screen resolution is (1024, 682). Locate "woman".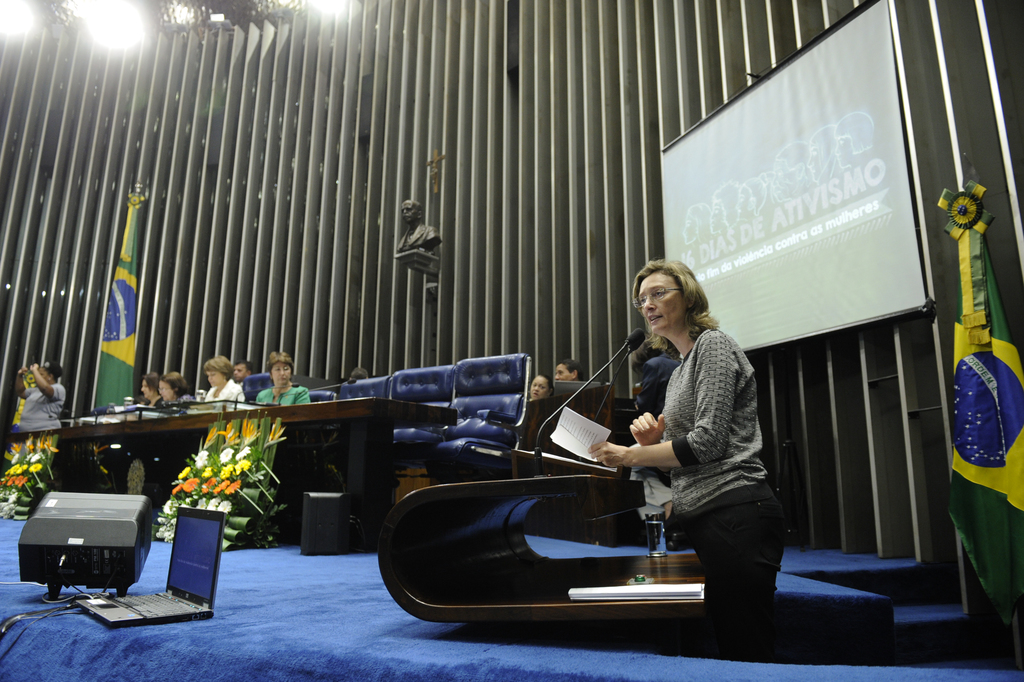
x1=133, y1=382, x2=171, y2=408.
